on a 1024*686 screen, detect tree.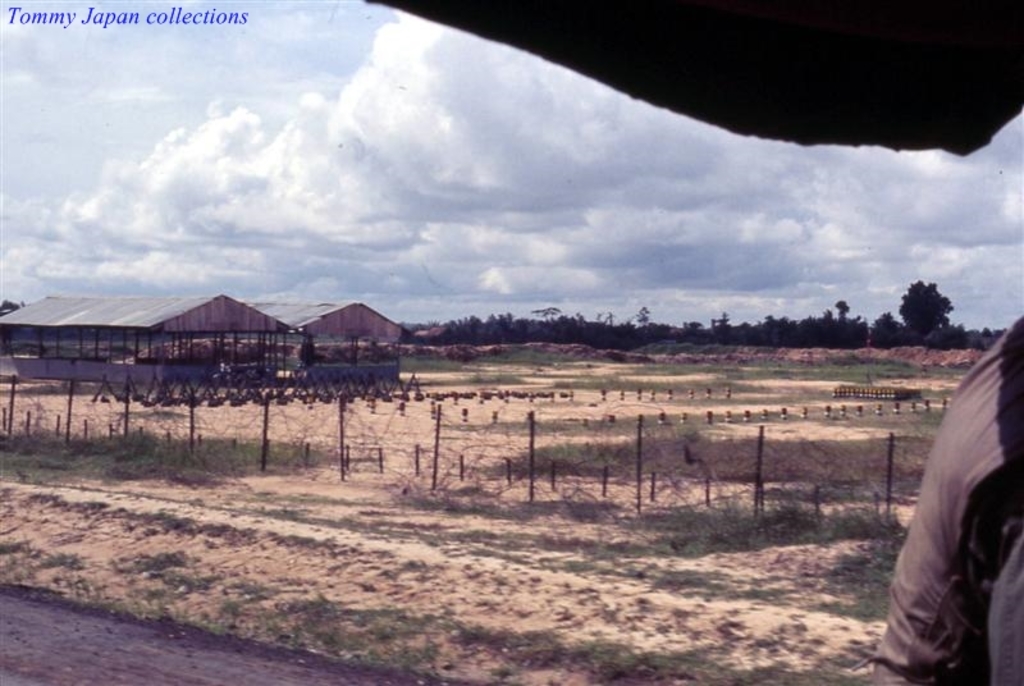
891/274/956/343.
